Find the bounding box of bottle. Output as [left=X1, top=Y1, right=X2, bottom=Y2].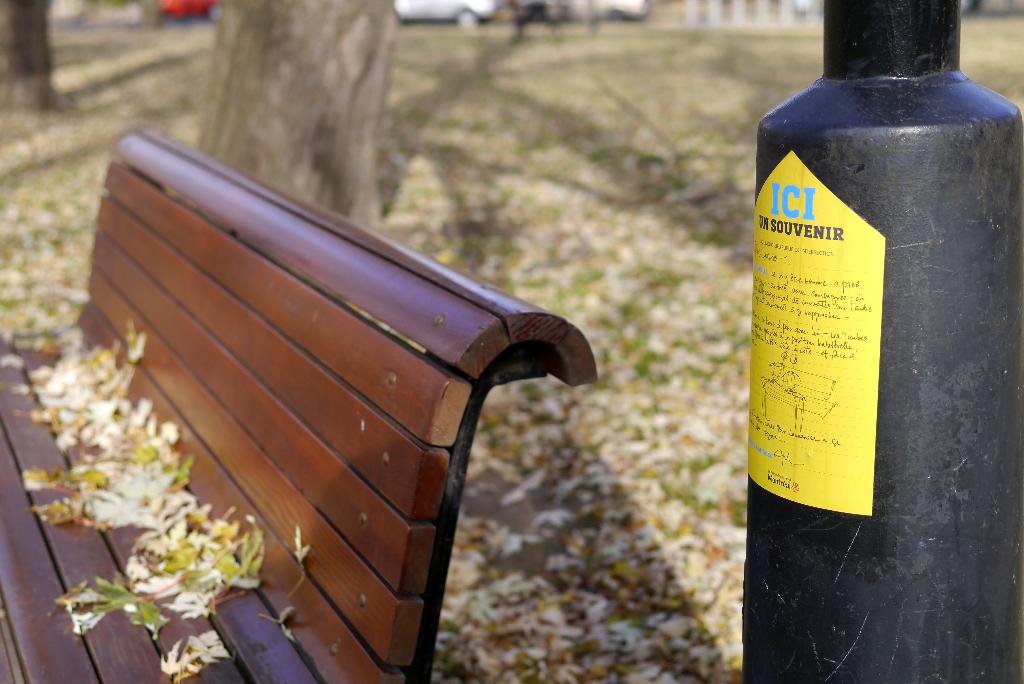
[left=729, top=4, right=1023, bottom=683].
